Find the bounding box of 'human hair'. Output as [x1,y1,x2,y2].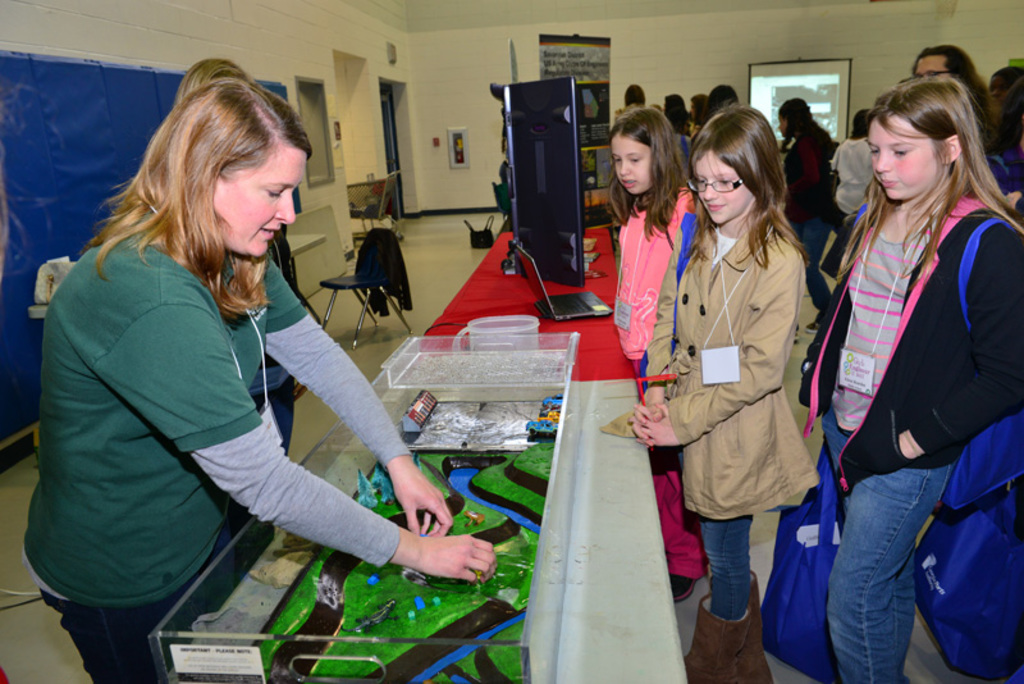
[622,83,648,102].
